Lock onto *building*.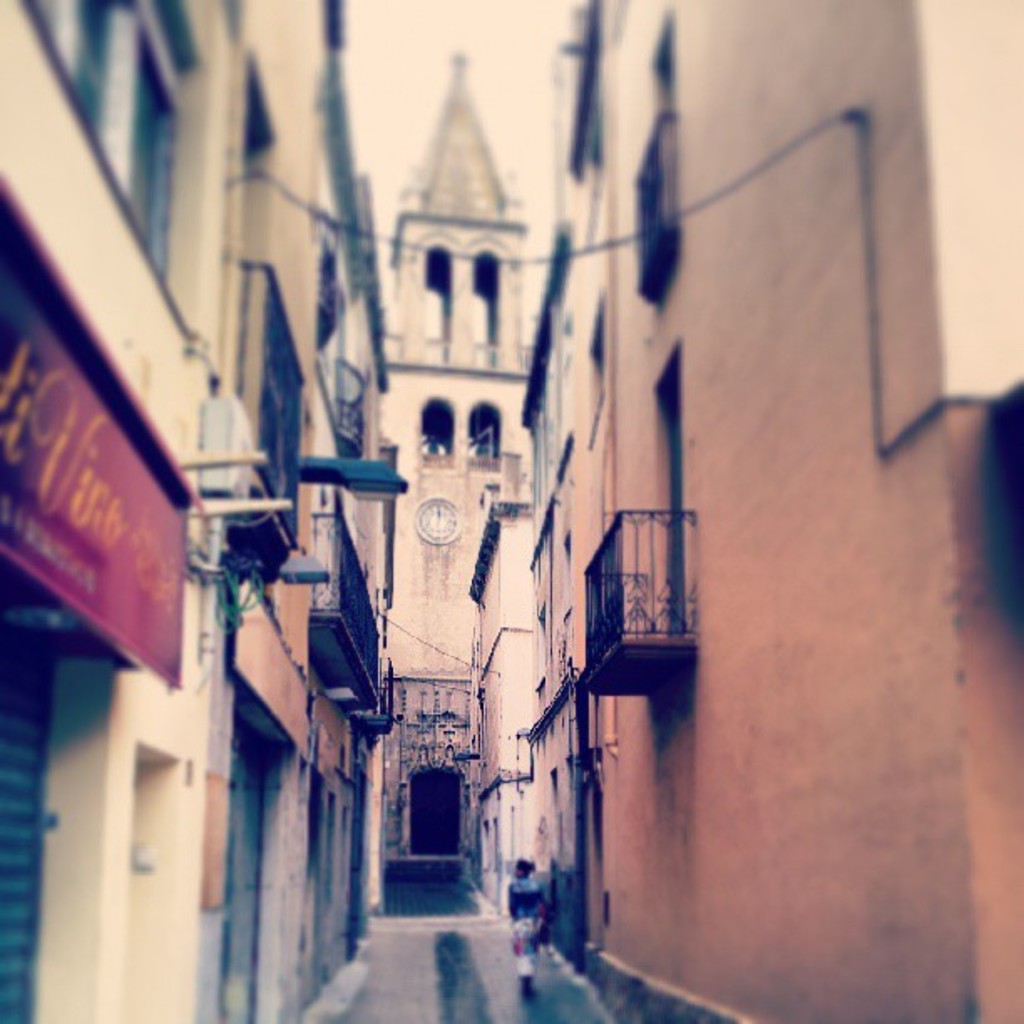
Locked: detection(358, 49, 554, 873).
